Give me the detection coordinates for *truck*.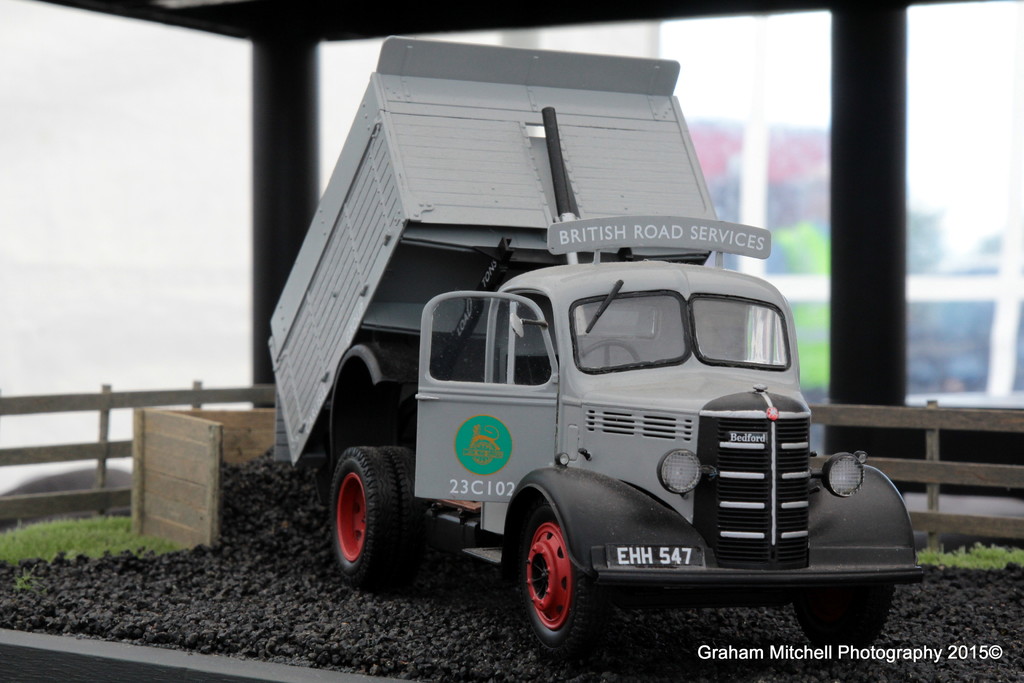
296, 165, 863, 666.
